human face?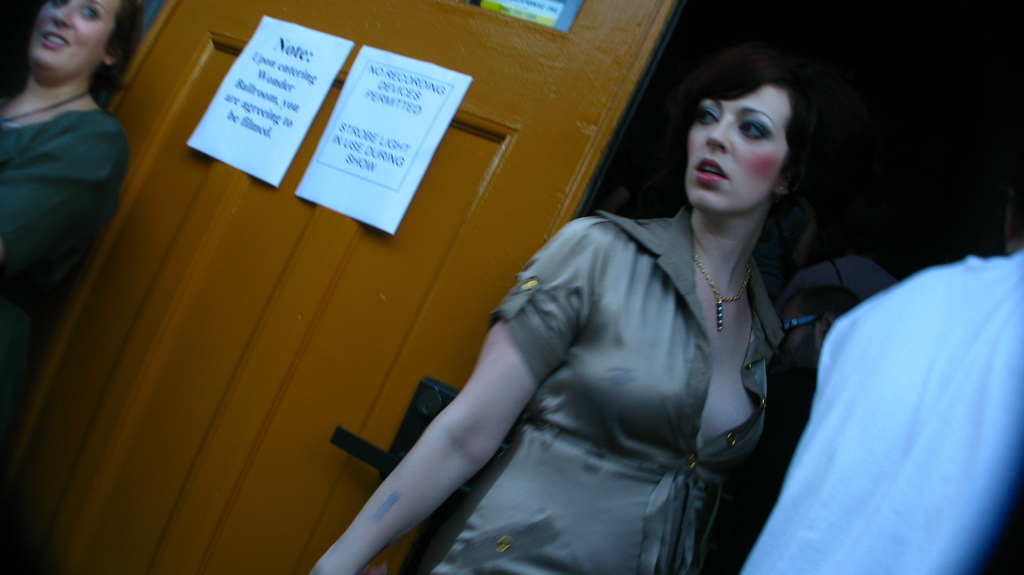
pyautogui.locateOnScreen(689, 86, 787, 209)
